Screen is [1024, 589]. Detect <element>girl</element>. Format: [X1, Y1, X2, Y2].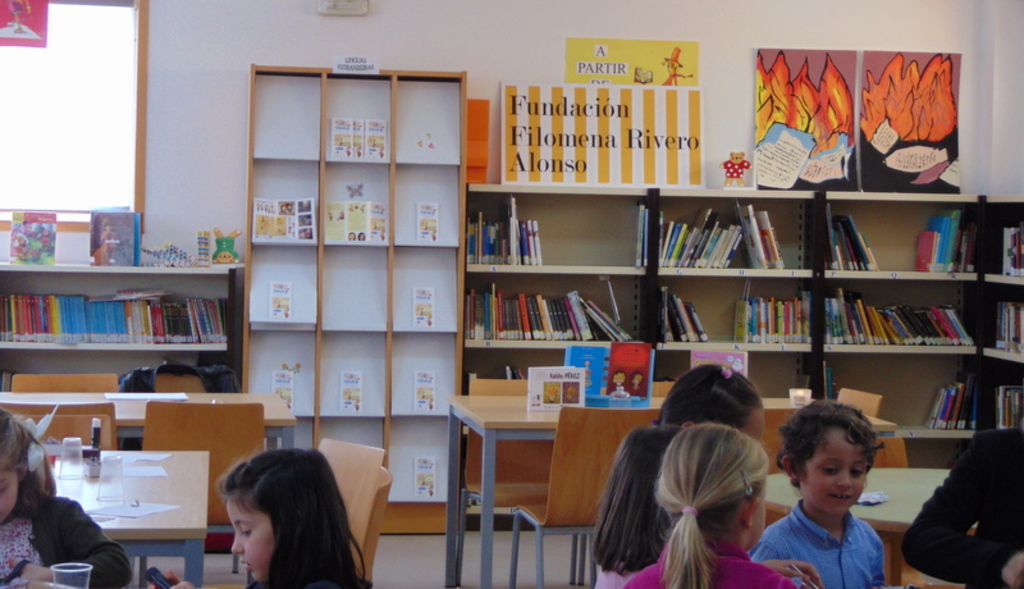
[654, 359, 768, 438].
